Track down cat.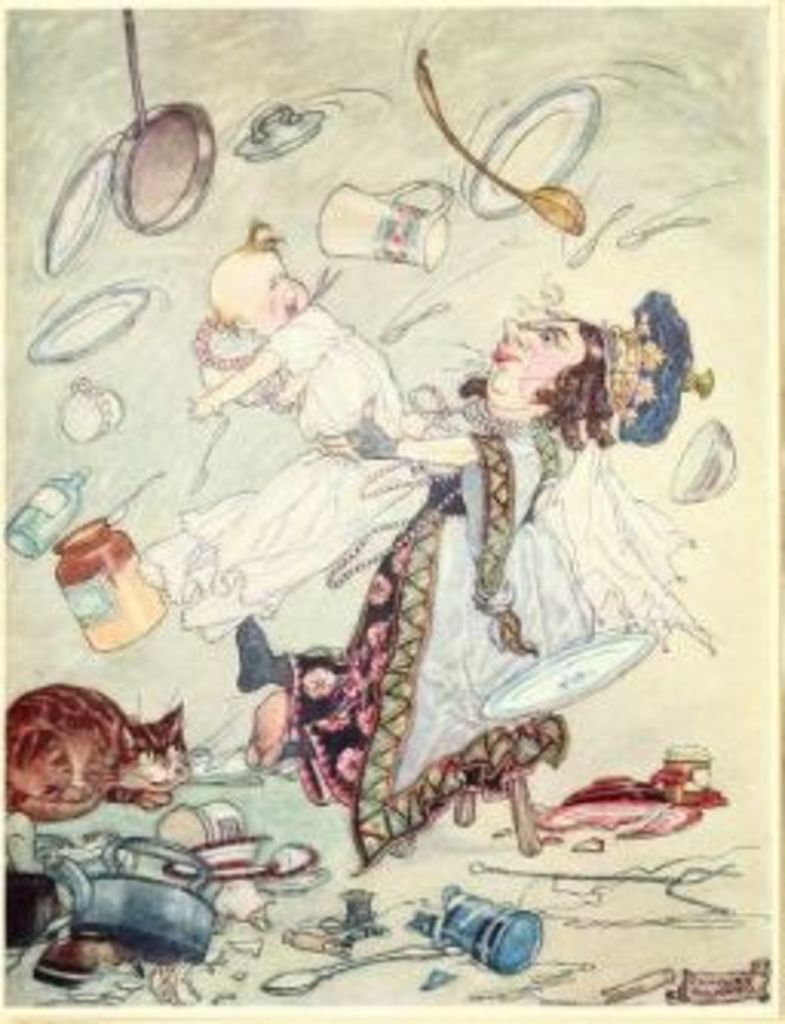
Tracked to crop(0, 681, 196, 828).
